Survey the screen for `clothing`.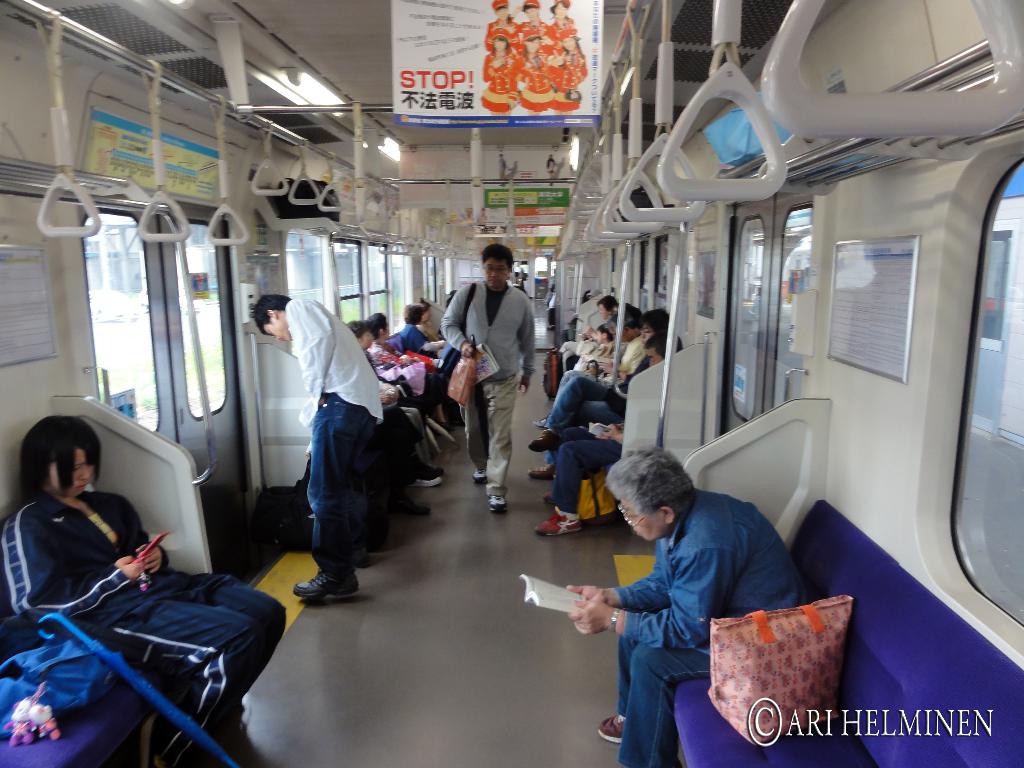
Survey found: locate(356, 344, 438, 477).
